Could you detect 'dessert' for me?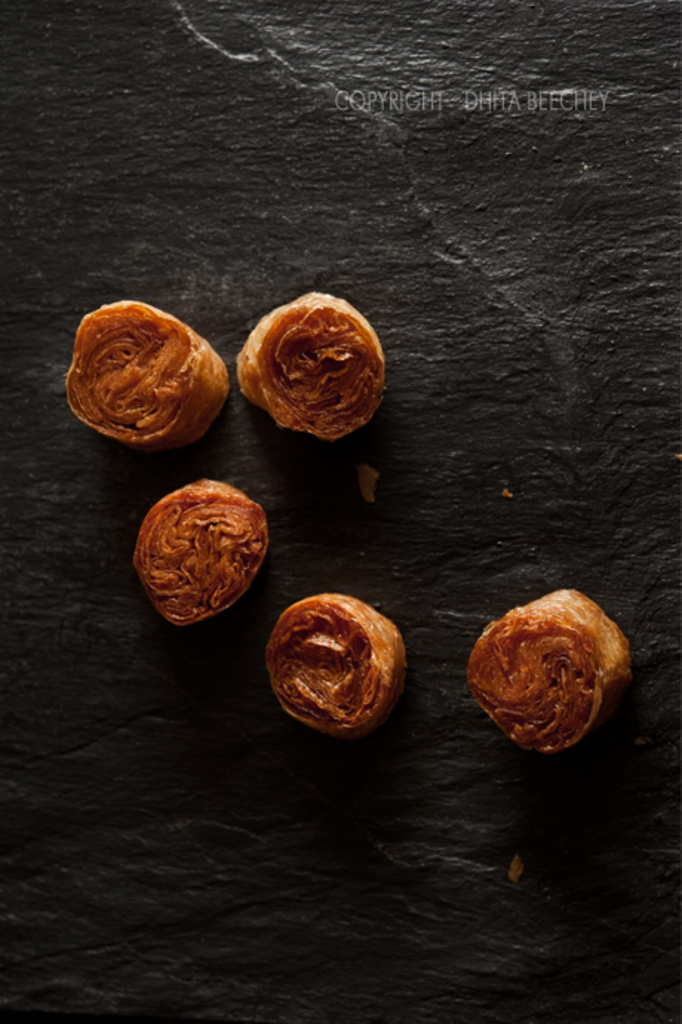
Detection result: detection(236, 289, 384, 434).
